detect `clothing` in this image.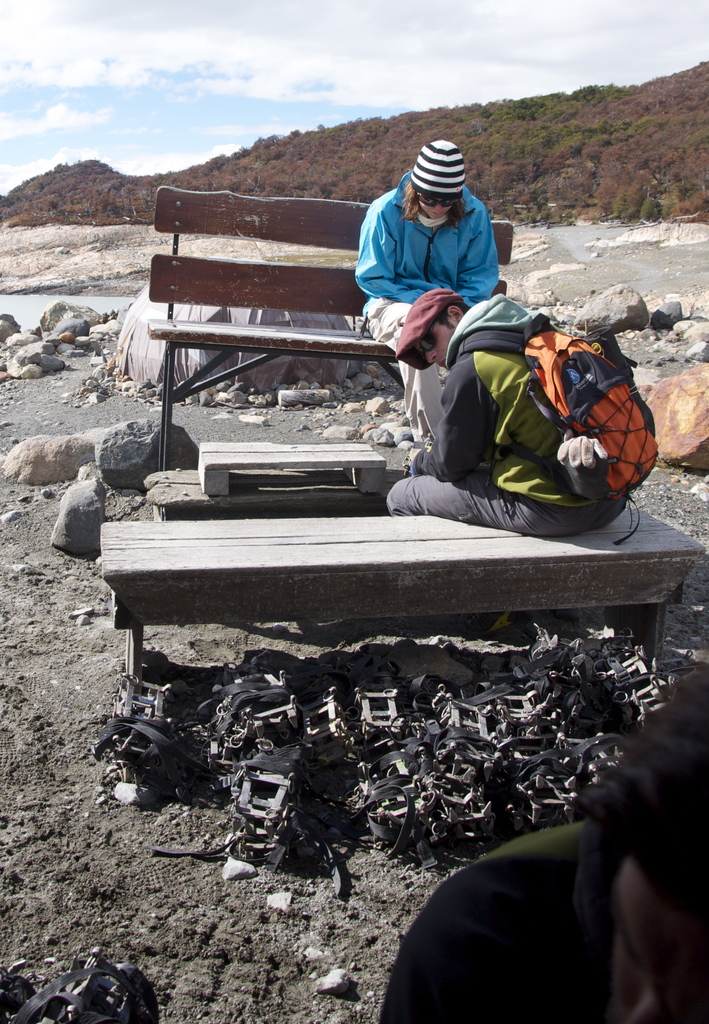
Detection: bbox(383, 472, 628, 526).
